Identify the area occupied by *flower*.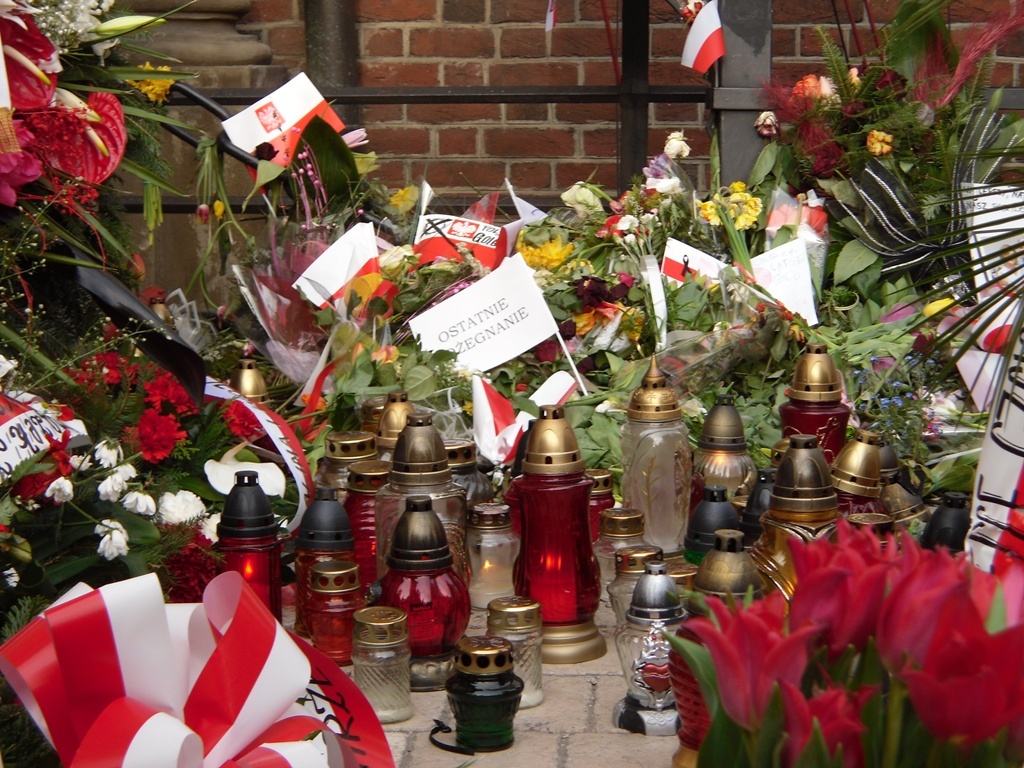
Area: box(156, 489, 218, 540).
